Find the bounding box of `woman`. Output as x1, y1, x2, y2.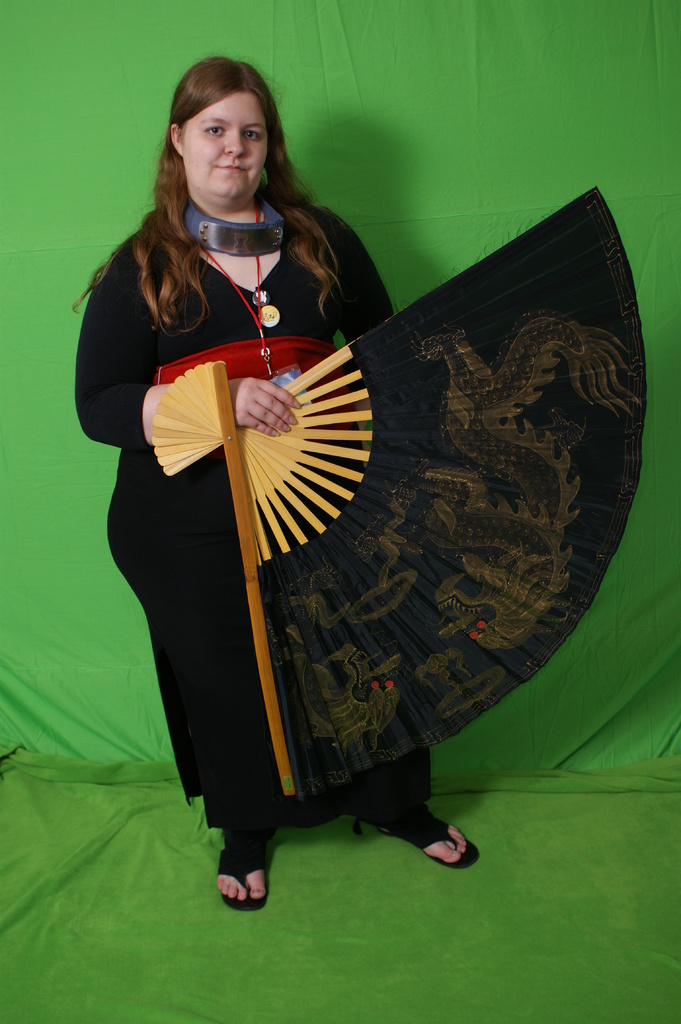
81, 81, 586, 884.
